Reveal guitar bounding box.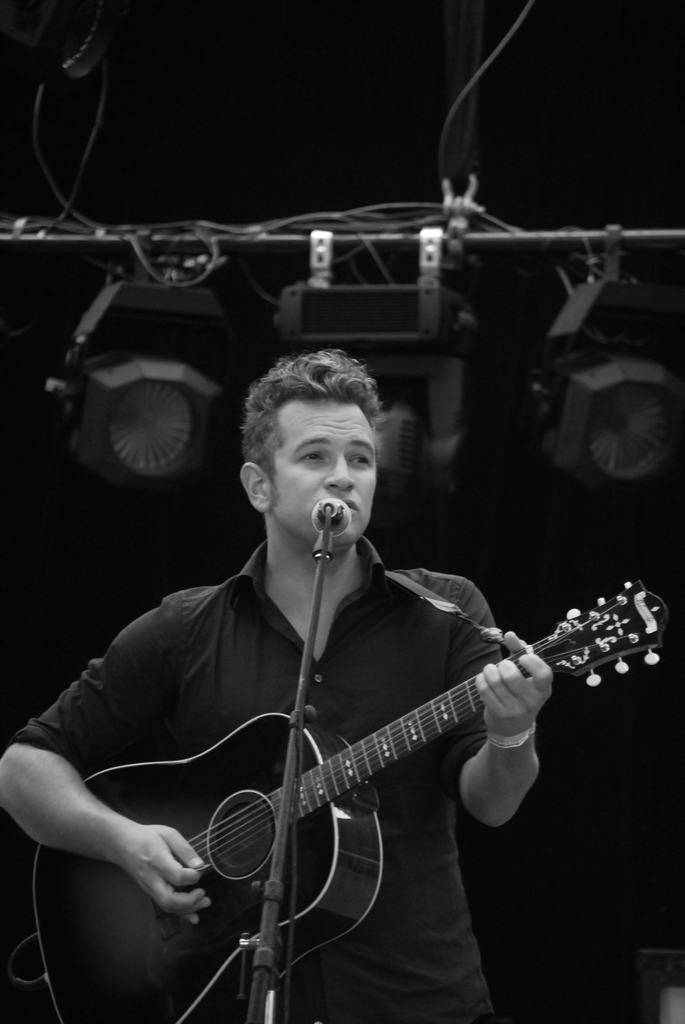
Revealed: bbox=(88, 573, 684, 972).
